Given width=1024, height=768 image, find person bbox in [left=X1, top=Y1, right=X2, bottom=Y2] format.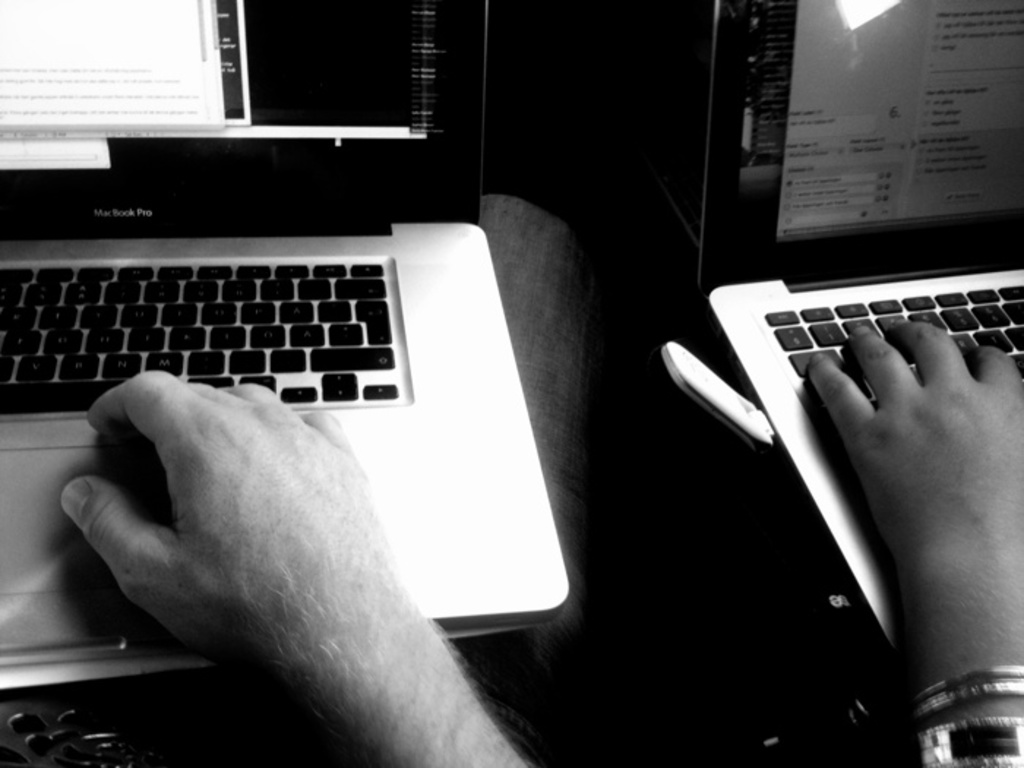
[left=63, top=372, right=540, bottom=767].
